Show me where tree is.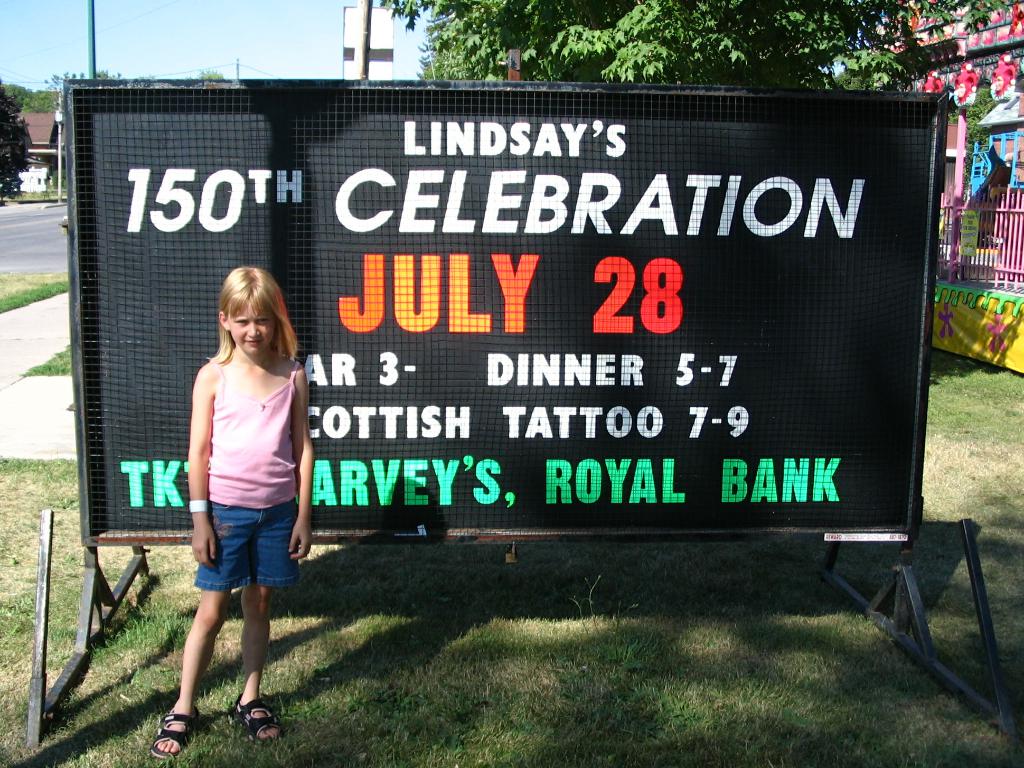
tree is at crop(372, 0, 1023, 89).
